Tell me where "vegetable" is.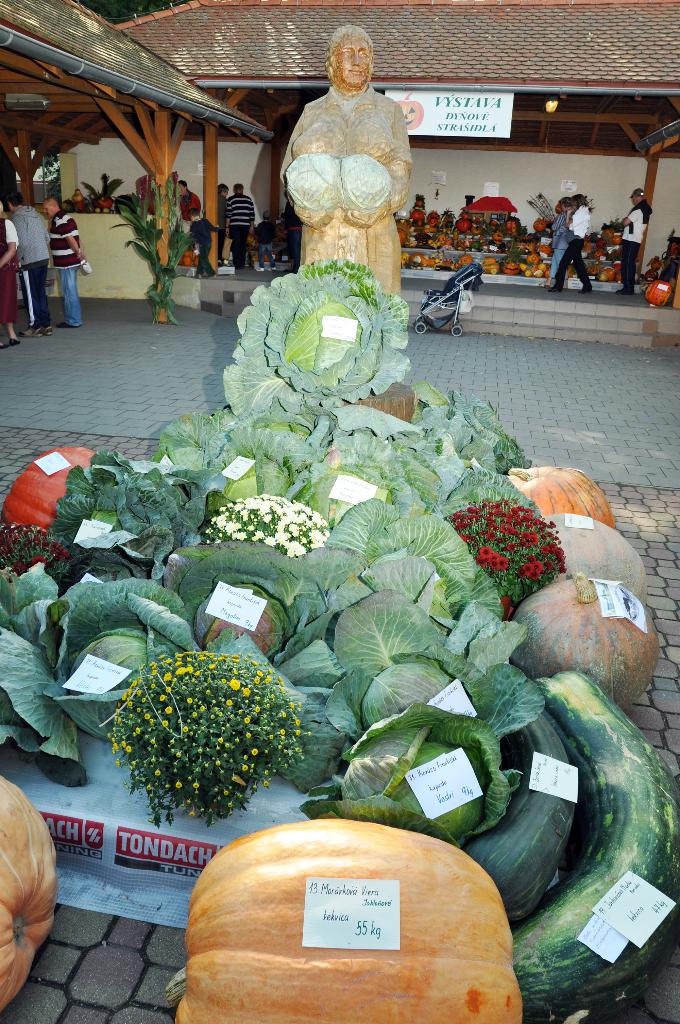
"vegetable" is at <box>453,694,581,916</box>.
